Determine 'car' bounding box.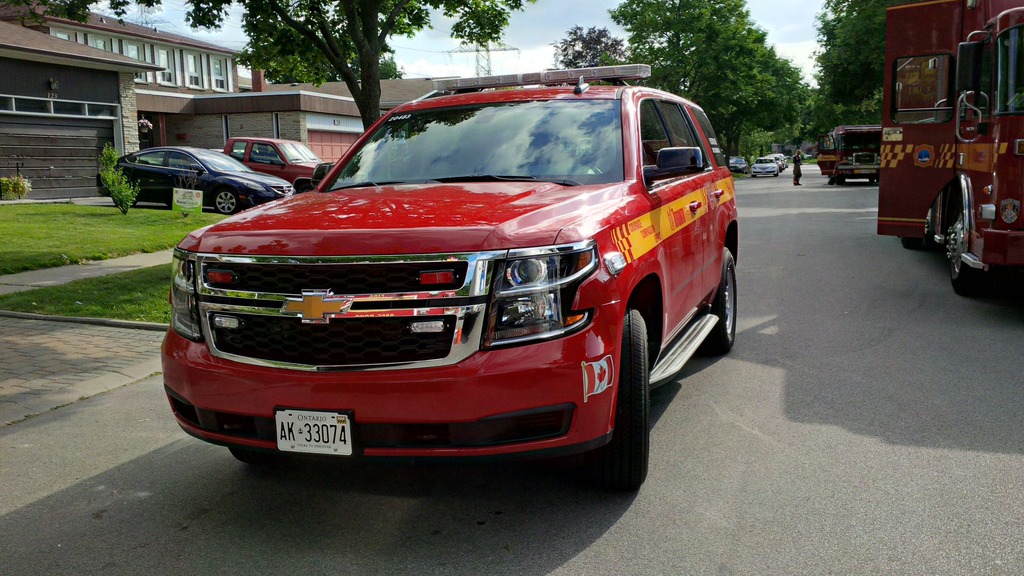
Determined: {"left": 113, "top": 143, "right": 300, "bottom": 209}.
